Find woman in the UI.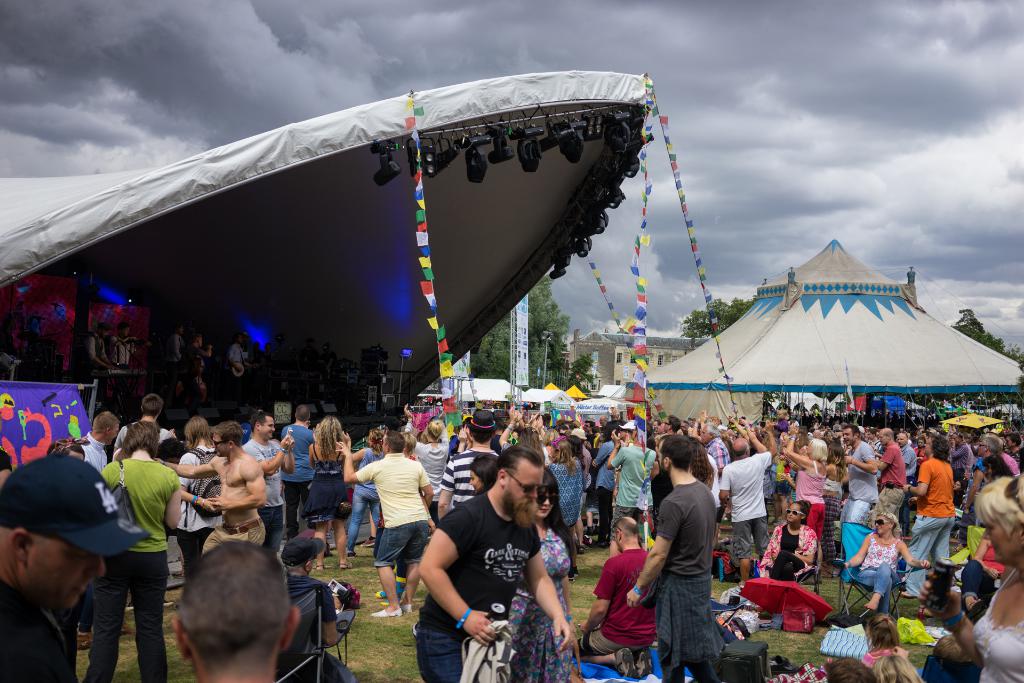
UI element at 544 438 585 580.
